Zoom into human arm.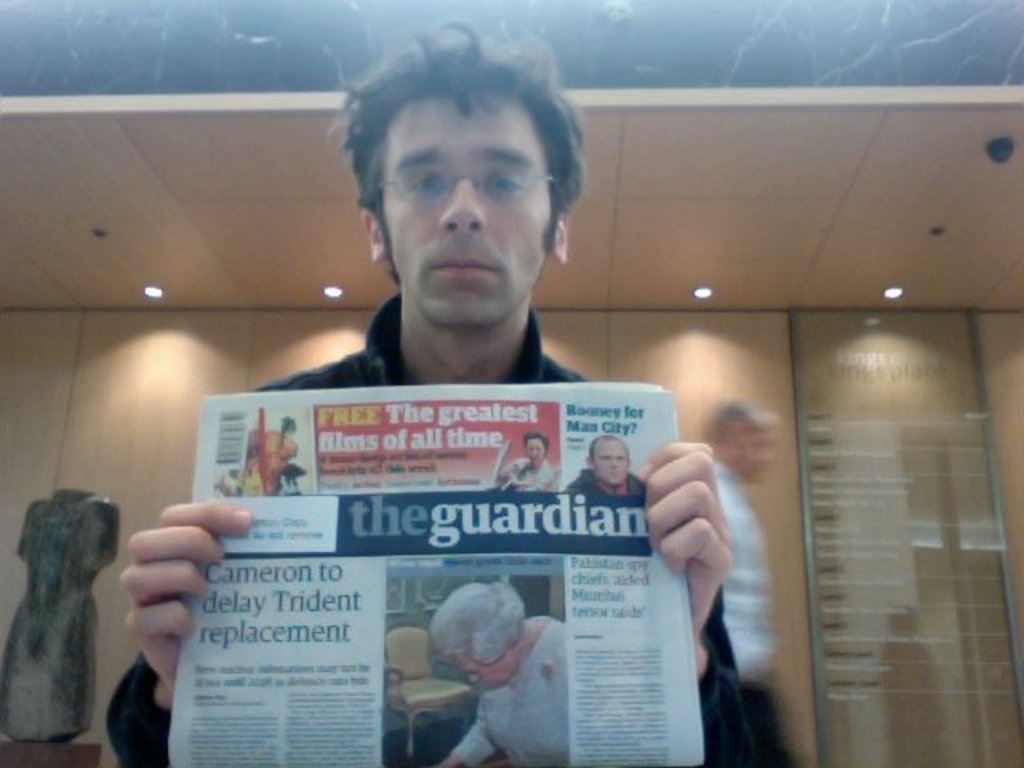
Zoom target: region(104, 498, 248, 766).
